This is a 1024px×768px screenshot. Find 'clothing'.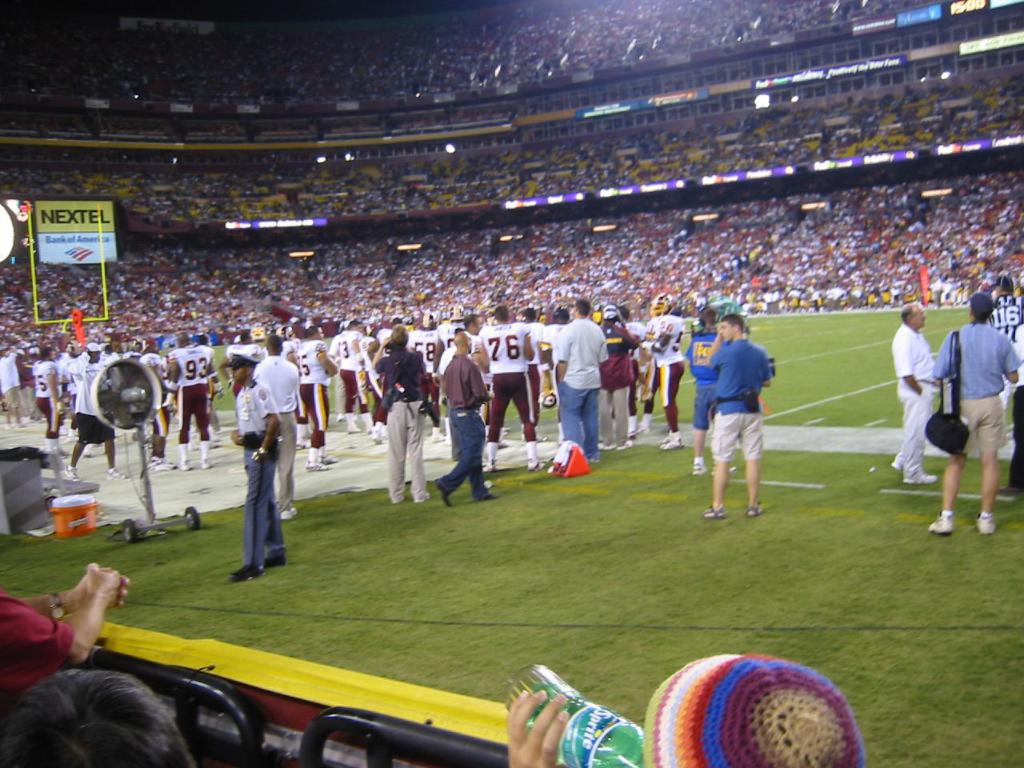
Bounding box: select_region(938, 318, 1023, 470).
